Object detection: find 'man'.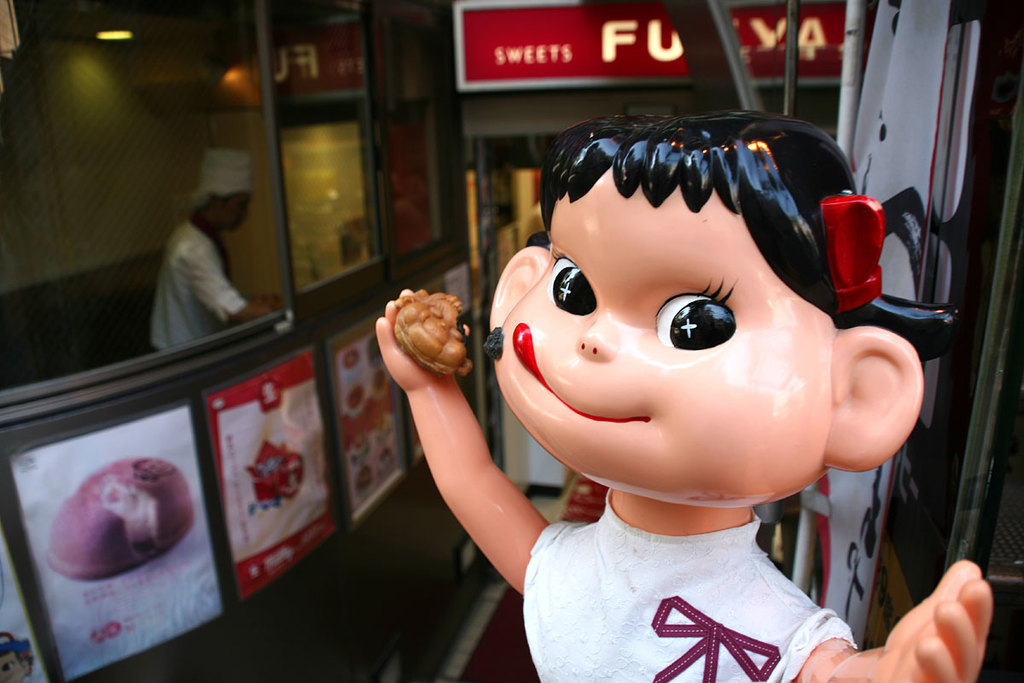
x1=148 y1=144 x2=271 y2=347.
